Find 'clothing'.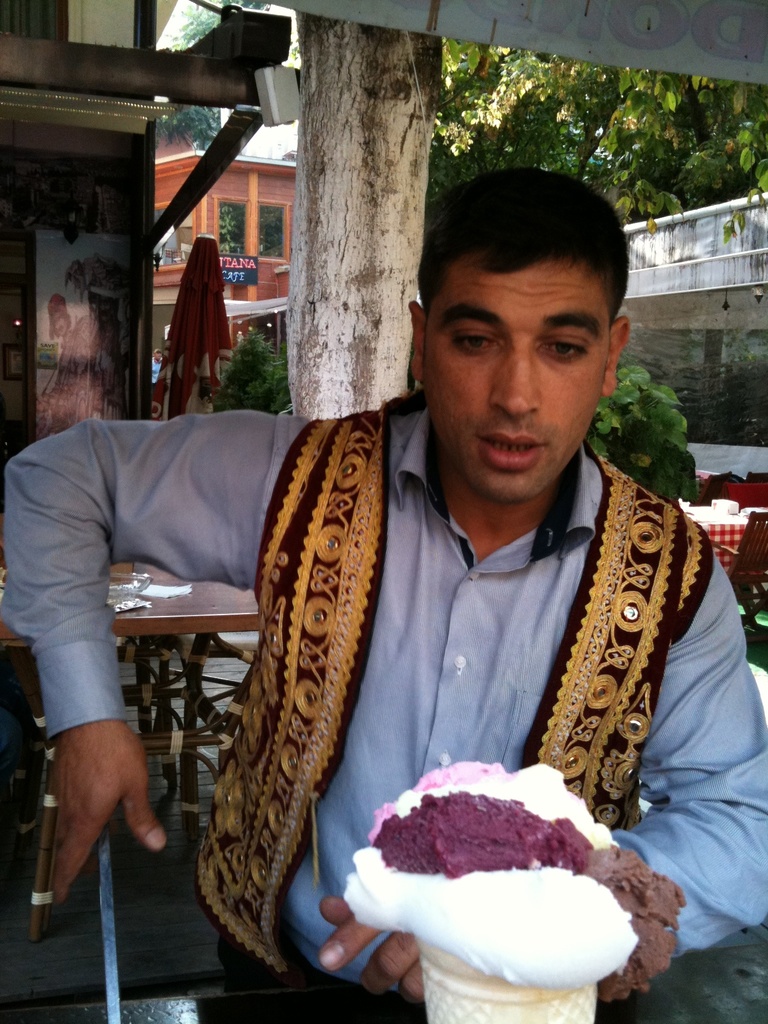
{"x1": 1, "y1": 383, "x2": 765, "y2": 988}.
